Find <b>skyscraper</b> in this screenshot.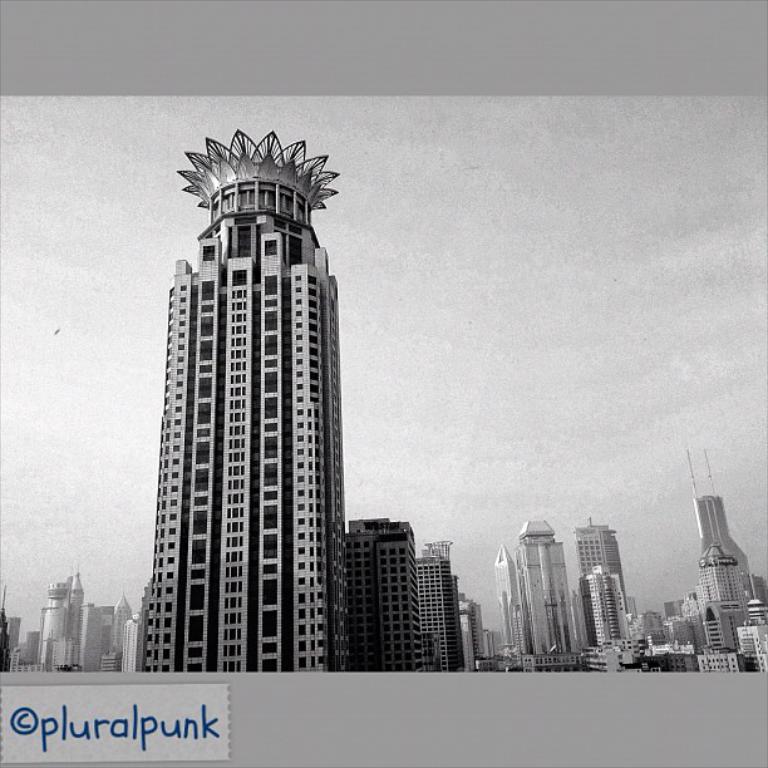
The bounding box for <b>skyscraper</b> is box=[517, 523, 579, 655].
